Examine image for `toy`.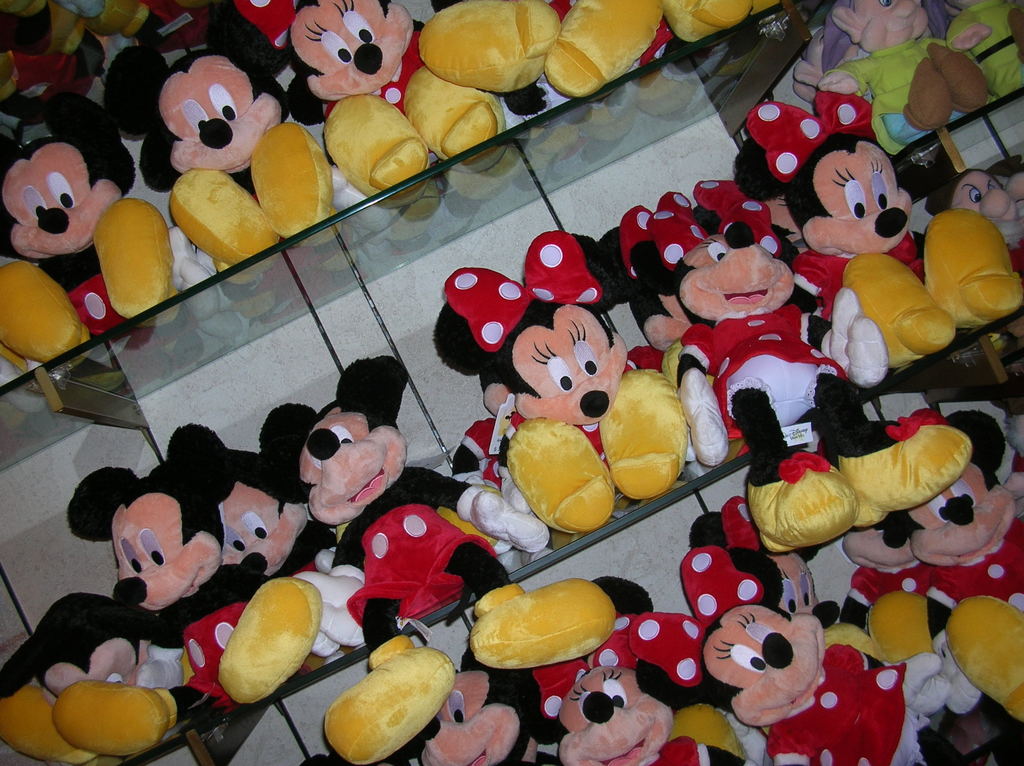
Examination result: locate(436, 232, 684, 543).
